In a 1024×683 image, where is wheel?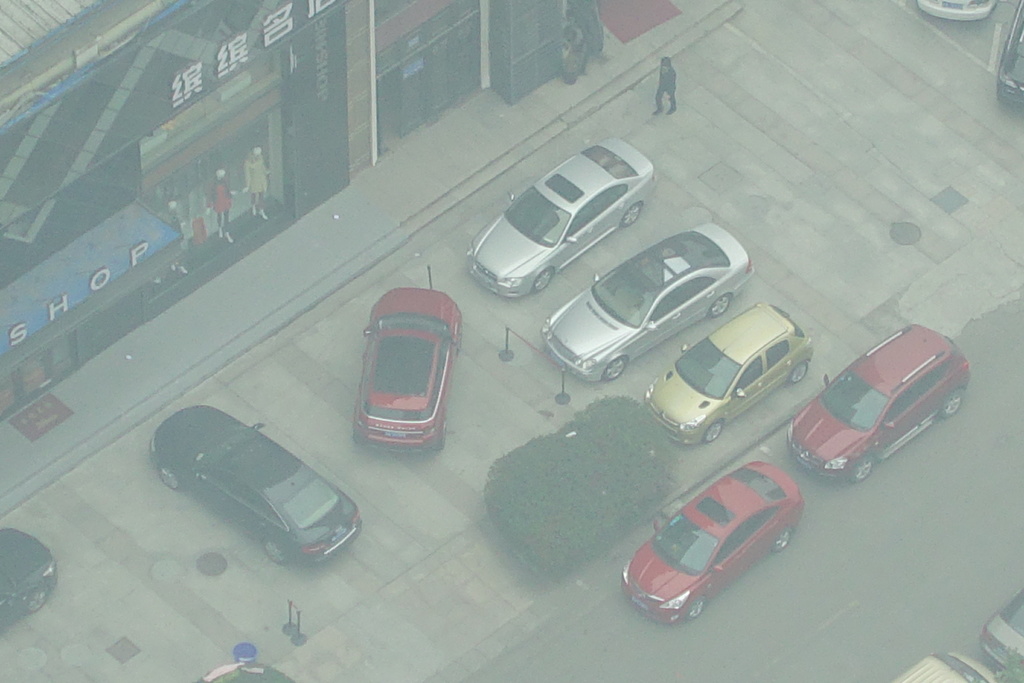
<box>534,270,552,290</box>.
